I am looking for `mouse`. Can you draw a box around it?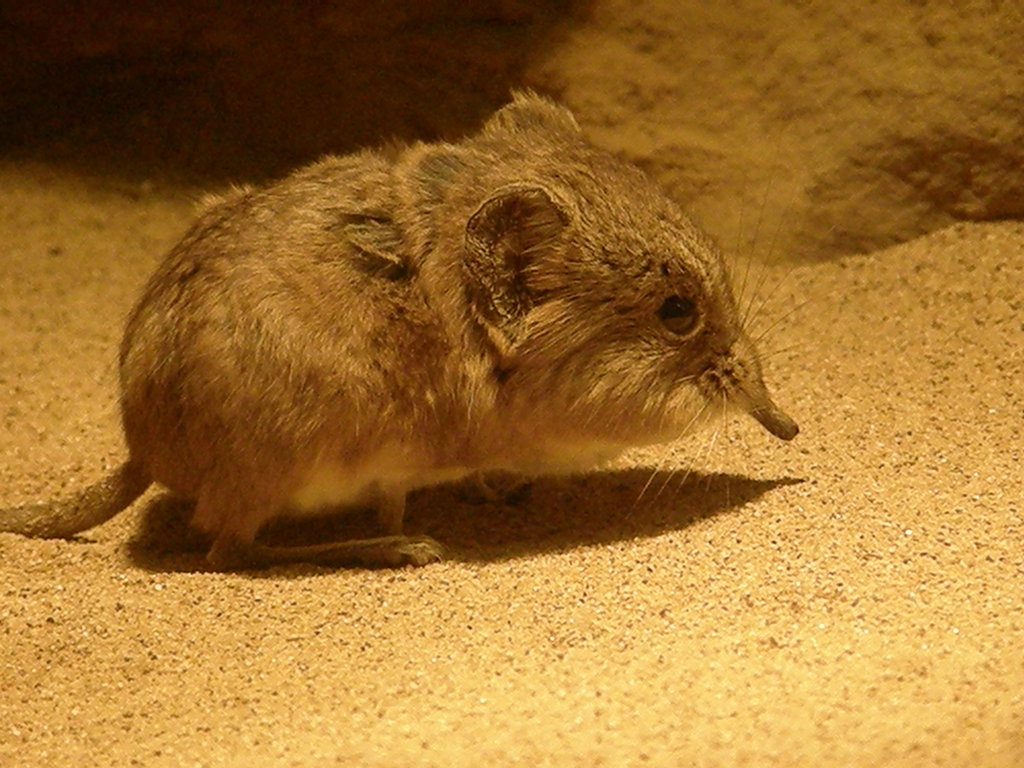
Sure, the bounding box is crop(0, 92, 806, 566).
